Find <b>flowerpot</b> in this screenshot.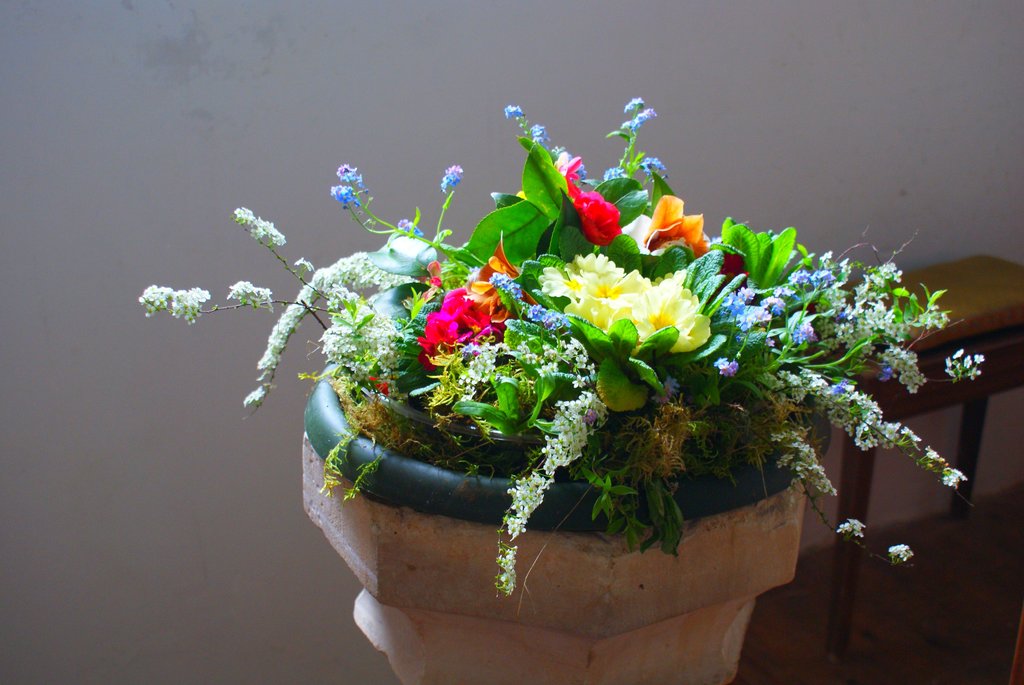
The bounding box for <b>flowerpot</b> is rect(319, 318, 808, 642).
